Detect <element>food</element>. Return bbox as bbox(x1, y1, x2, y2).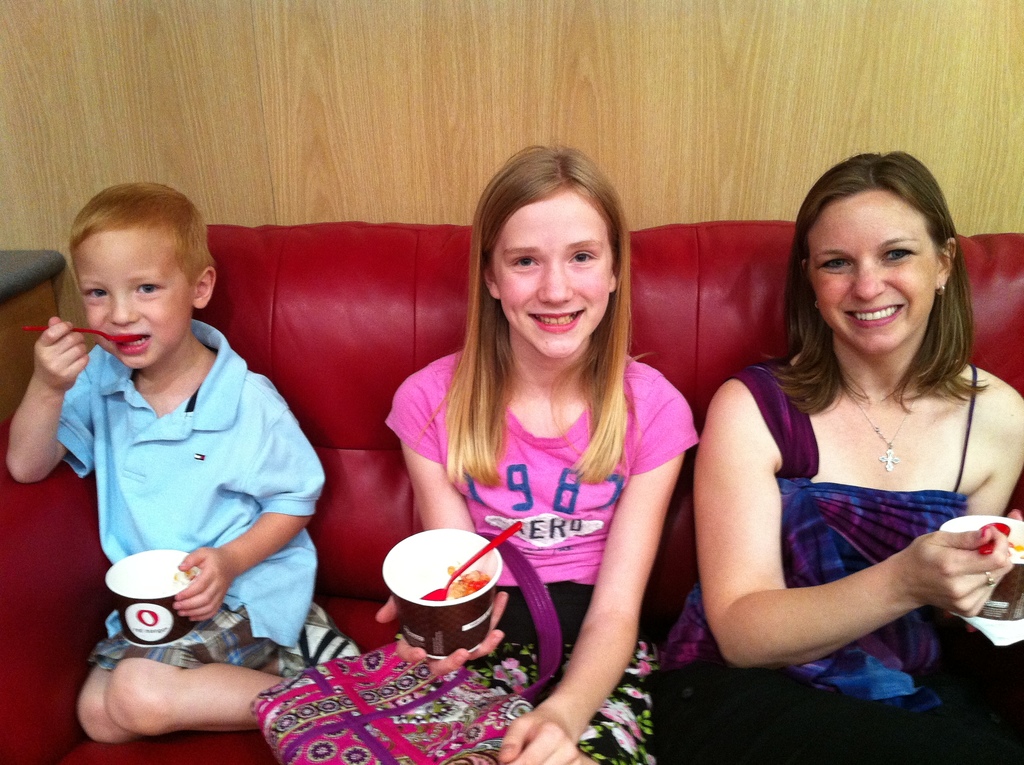
bbox(365, 535, 513, 630).
